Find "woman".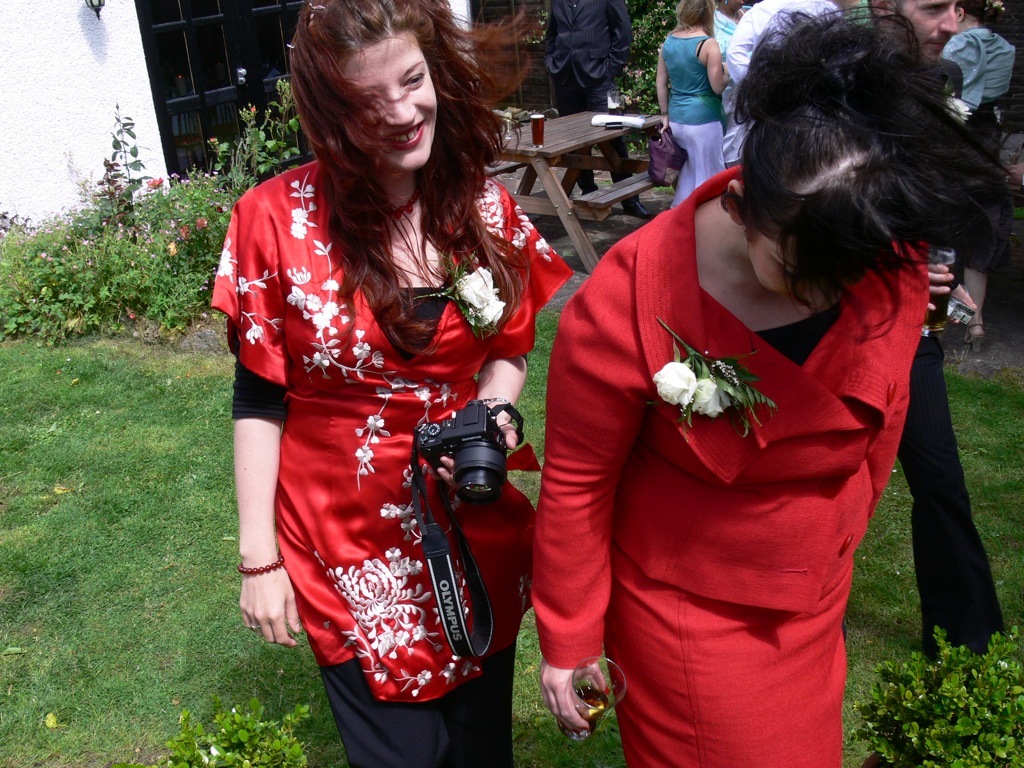
select_region(940, 0, 1016, 353).
